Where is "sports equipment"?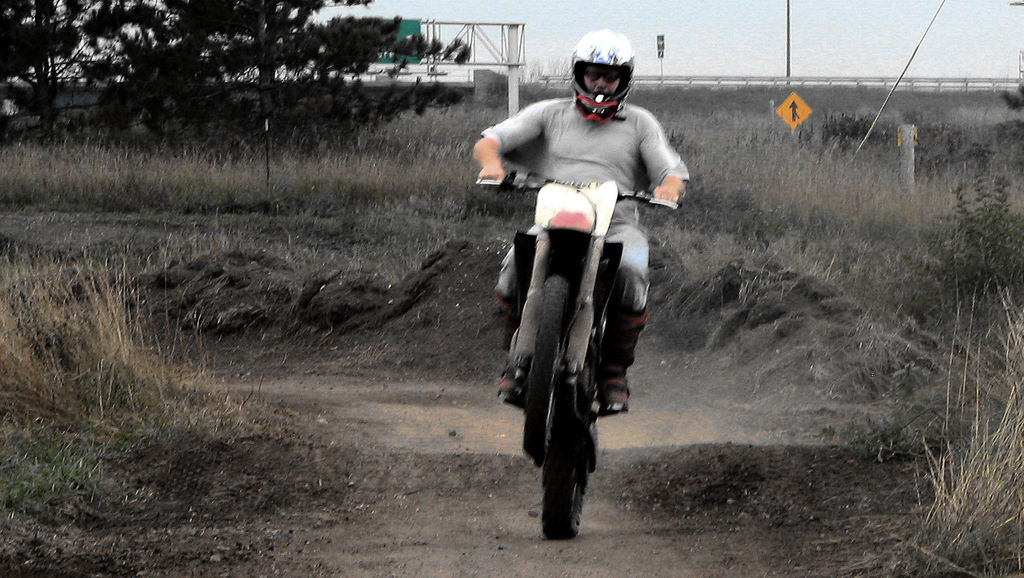
locate(567, 23, 642, 126).
